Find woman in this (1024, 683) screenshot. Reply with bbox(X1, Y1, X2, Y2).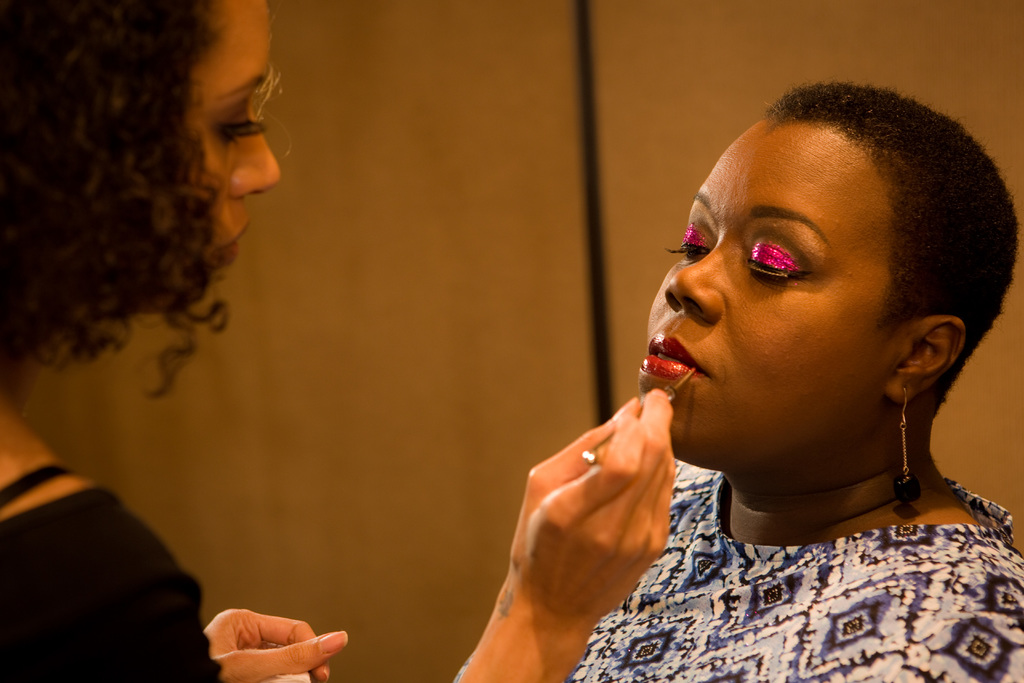
bbox(527, 84, 1023, 682).
